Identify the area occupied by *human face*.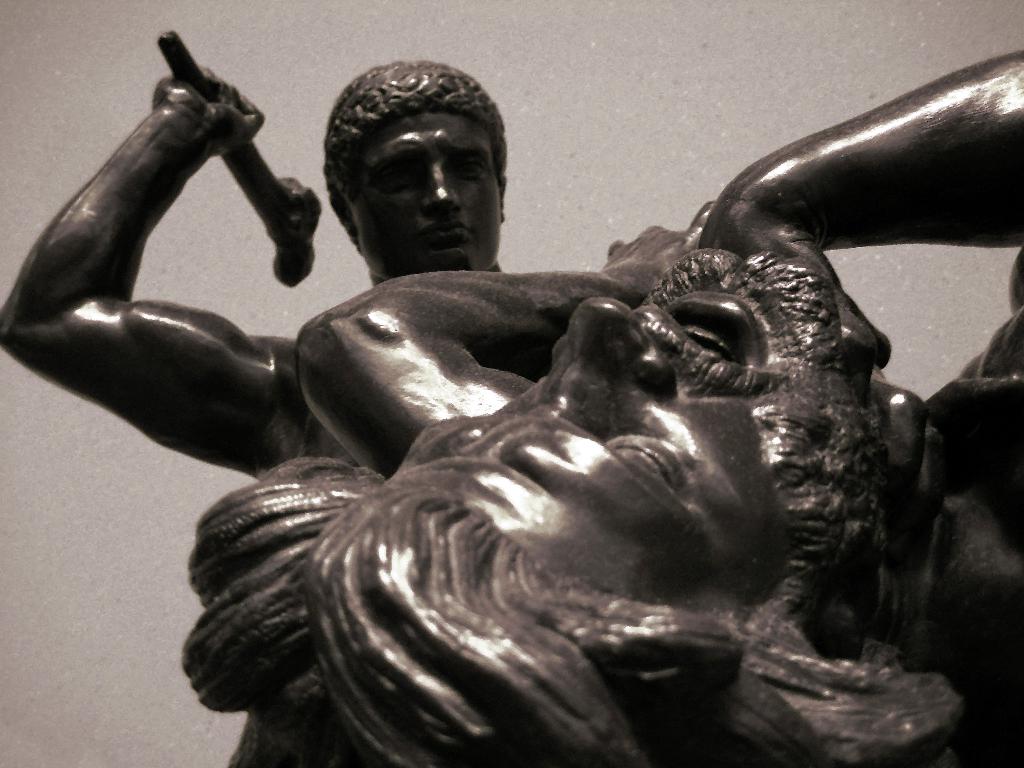
Area: detection(349, 113, 505, 267).
